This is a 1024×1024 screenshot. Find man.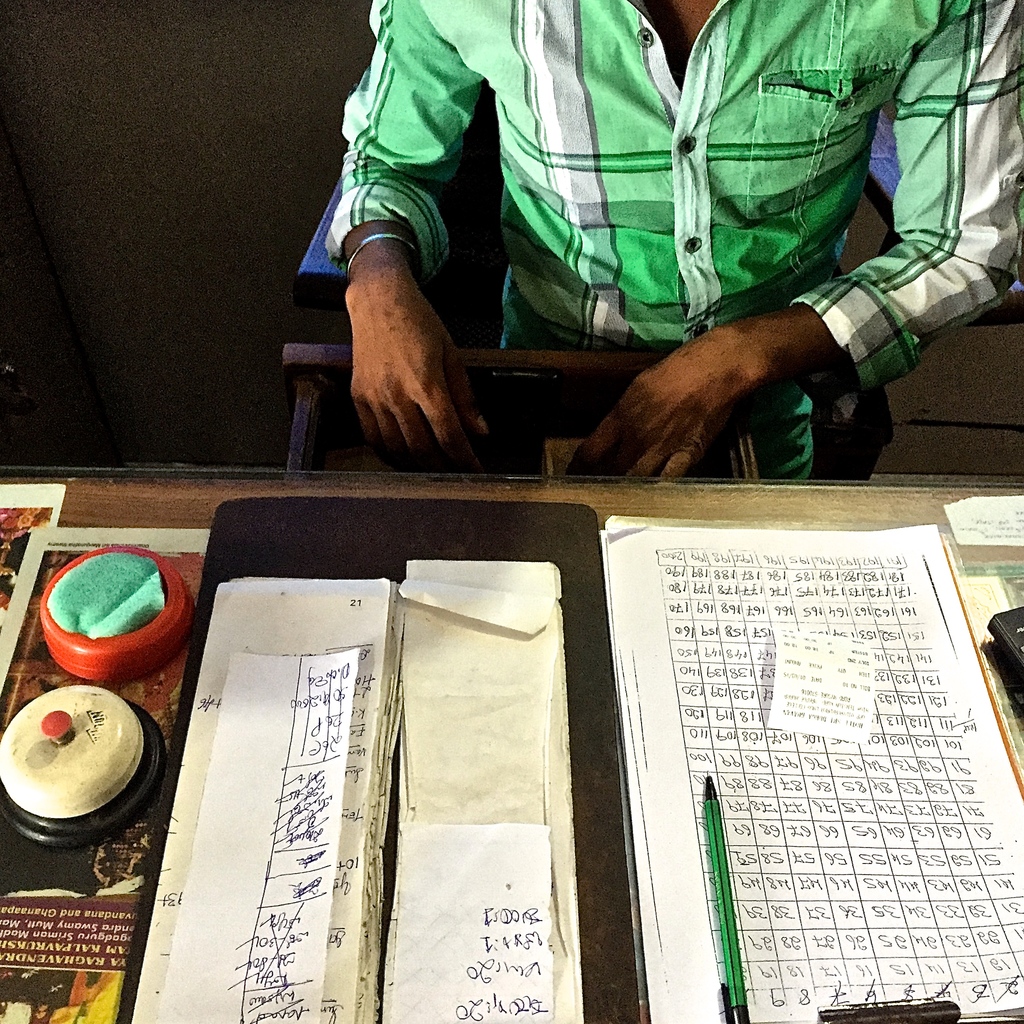
Bounding box: 328,0,1023,484.
